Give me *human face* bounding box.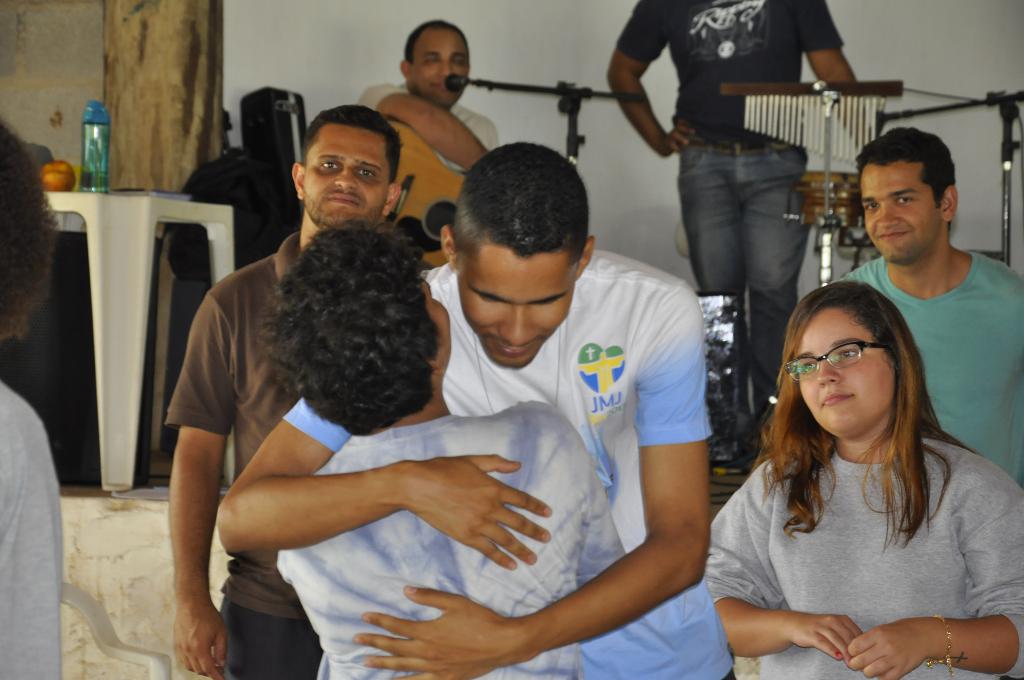
crop(412, 24, 470, 111).
